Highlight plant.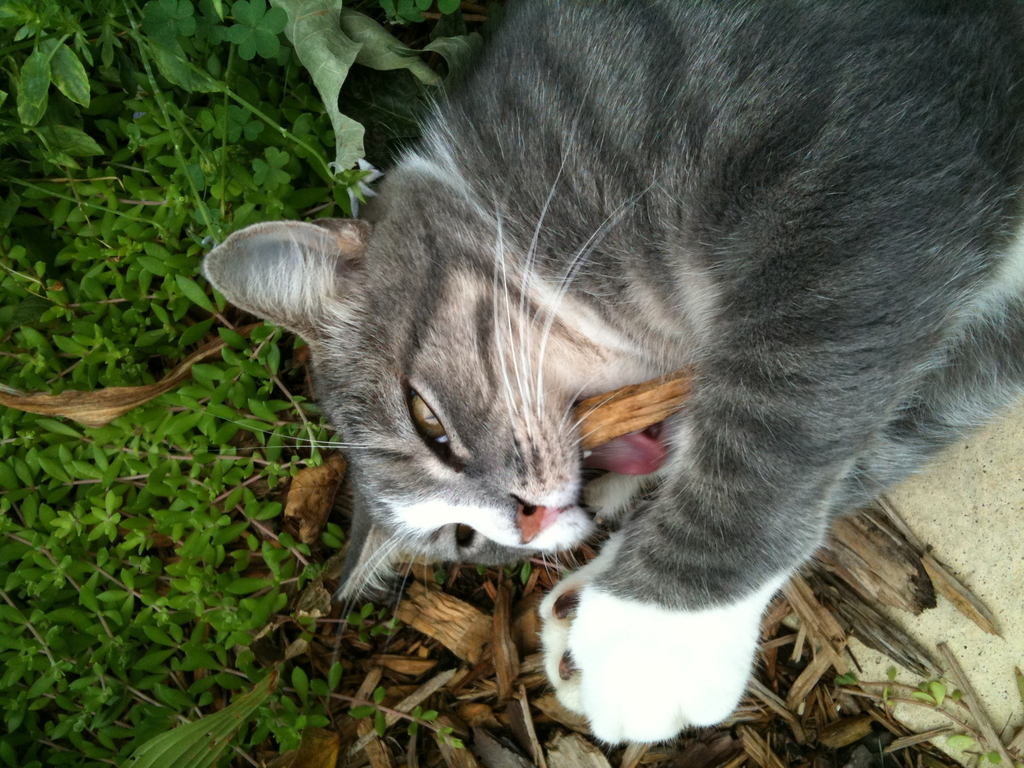
Highlighted region: bbox=[840, 664, 1004, 767].
